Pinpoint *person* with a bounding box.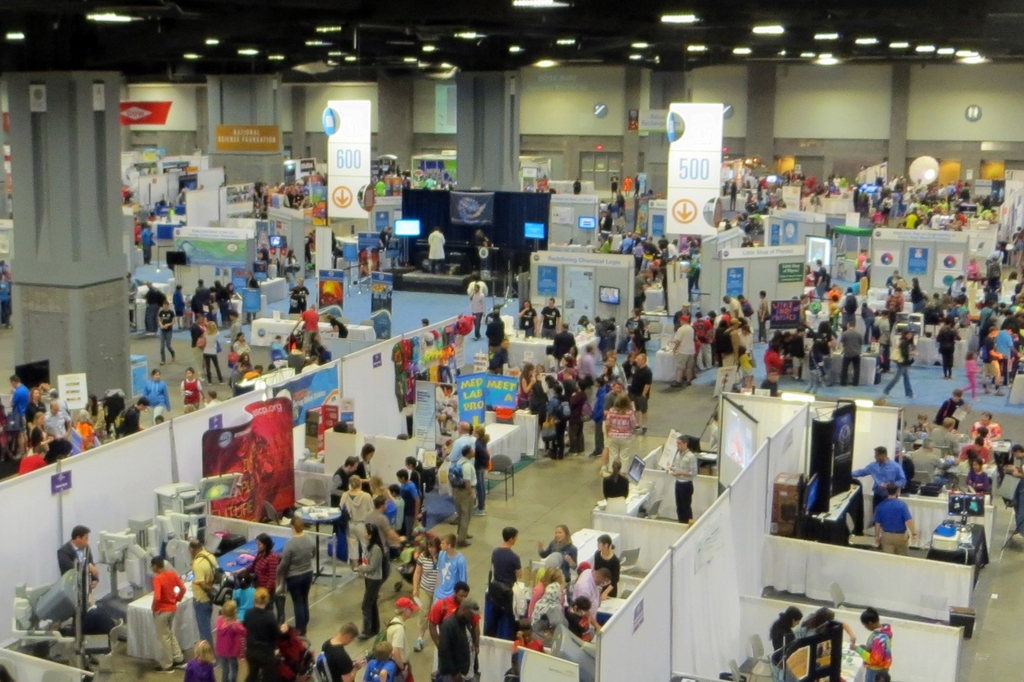
detection(428, 598, 474, 679).
